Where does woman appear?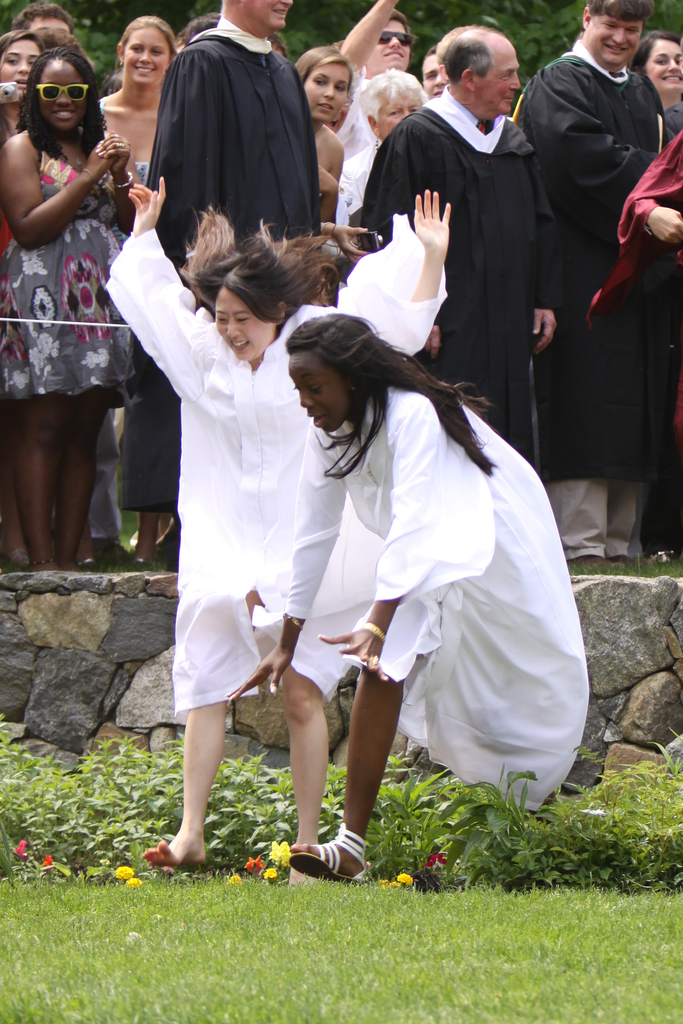
Appears at {"left": 104, "top": 172, "right": 455, "bottom": 858}.
